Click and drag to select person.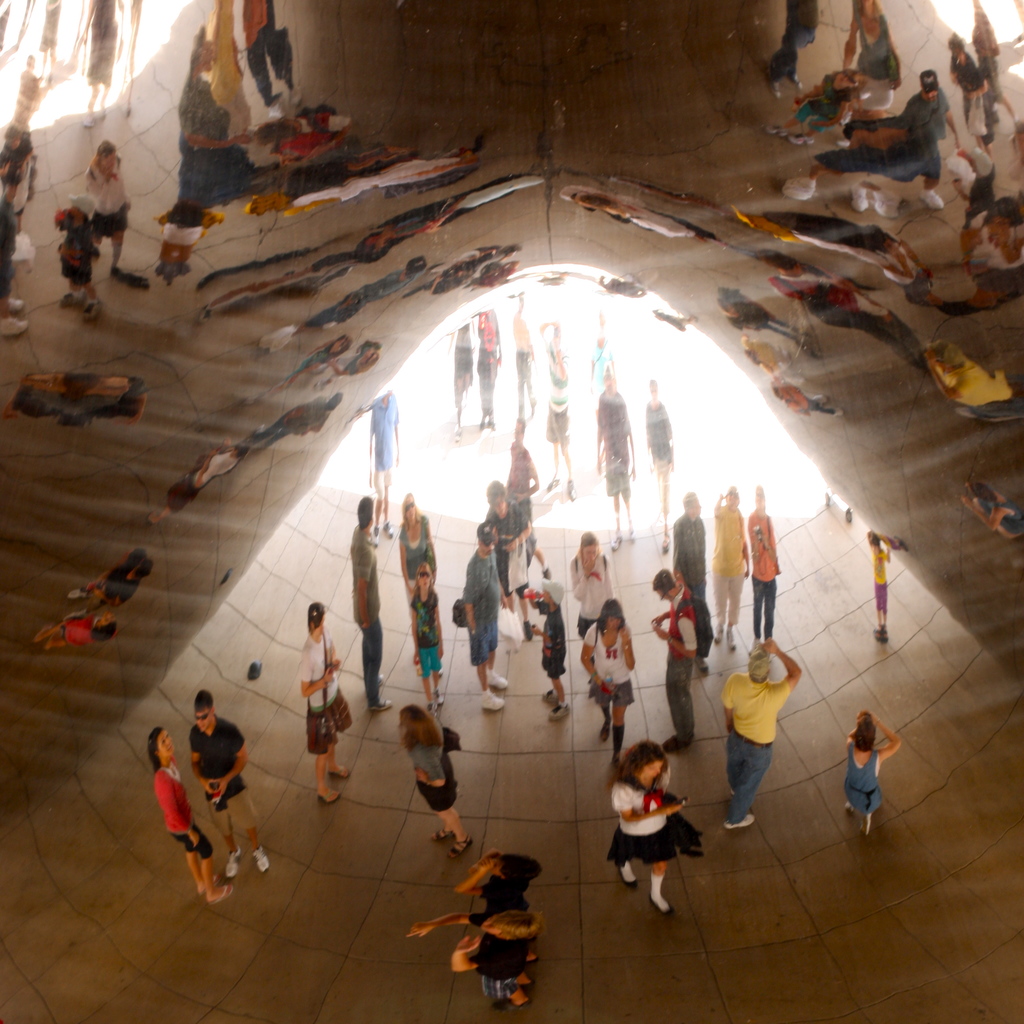
Selection: (488,495,534,593).
